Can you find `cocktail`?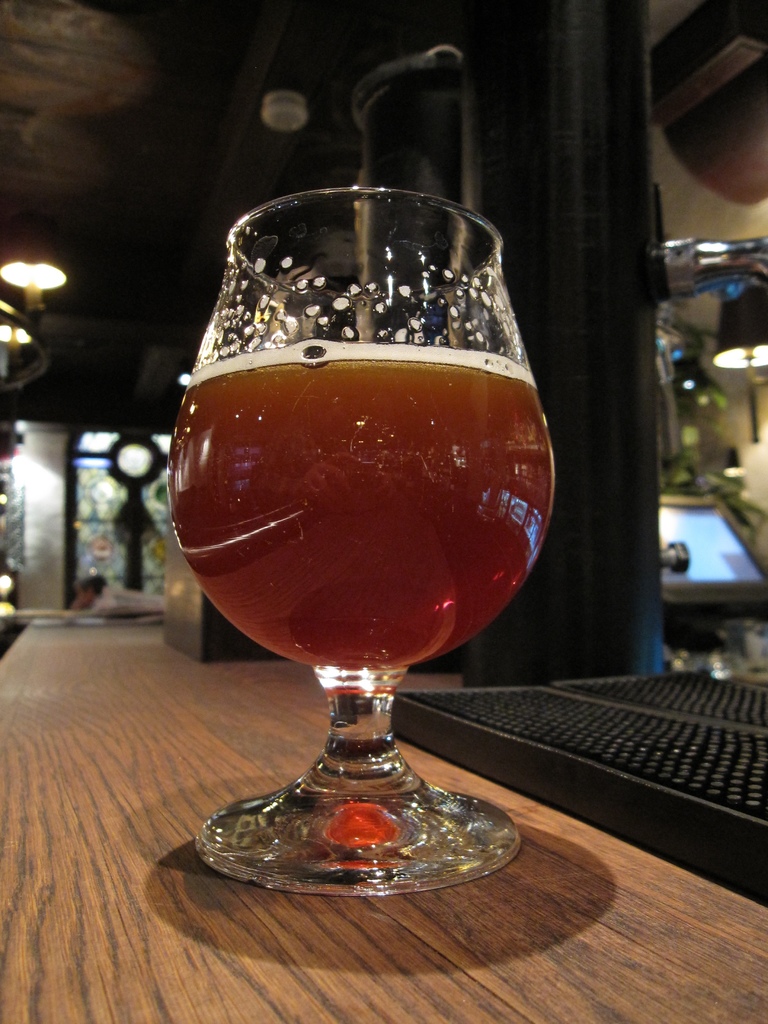
Yes, bounding box: <bbox>159, 178, 556, 895</bbox>.
